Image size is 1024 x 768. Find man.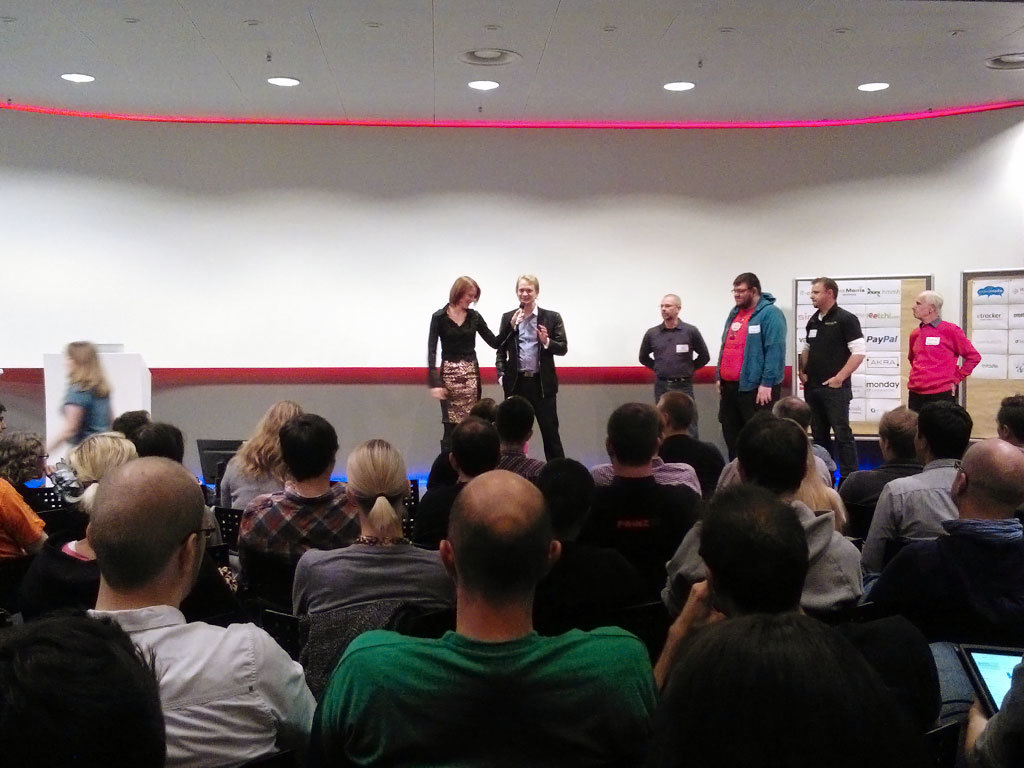
<box>776,397,843,476</box>.
